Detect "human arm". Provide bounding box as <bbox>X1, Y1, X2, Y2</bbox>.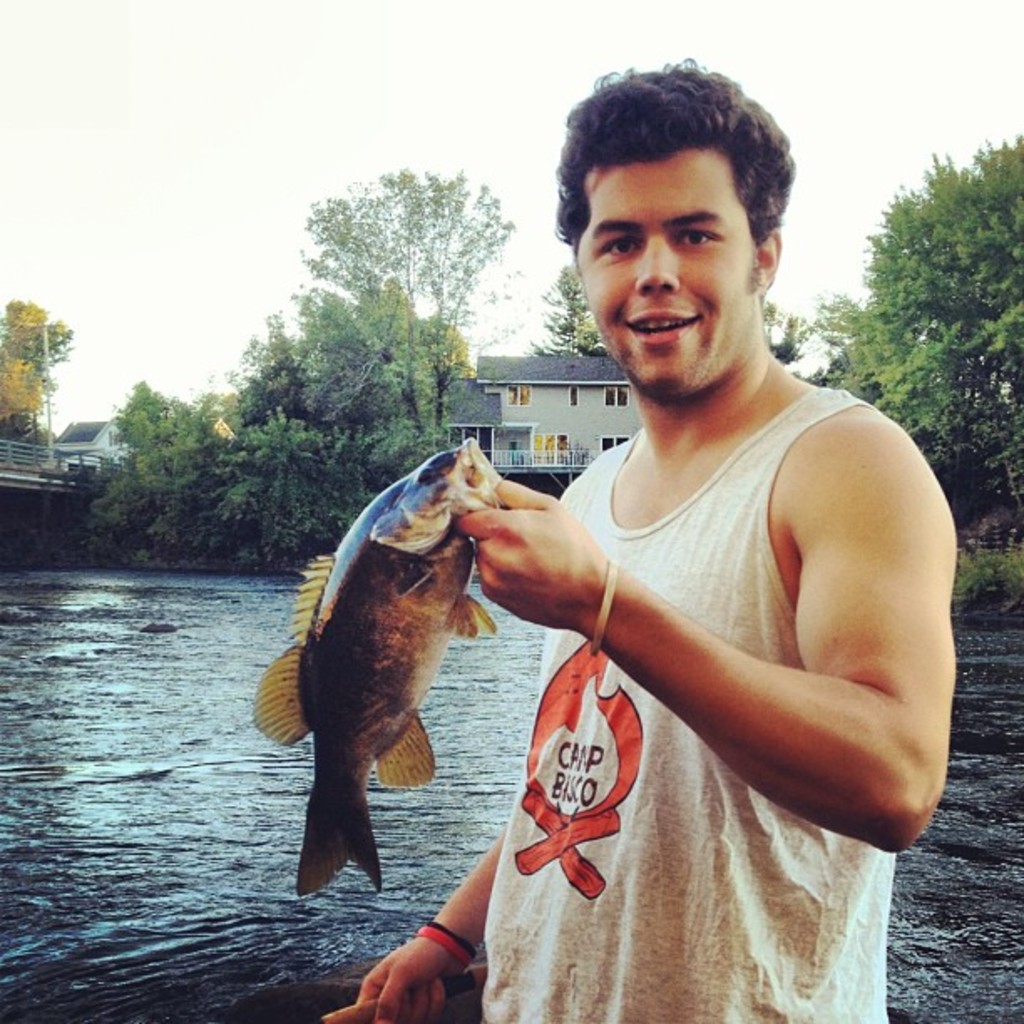
<bbox>492, 380, 907, 914</bbox>.
